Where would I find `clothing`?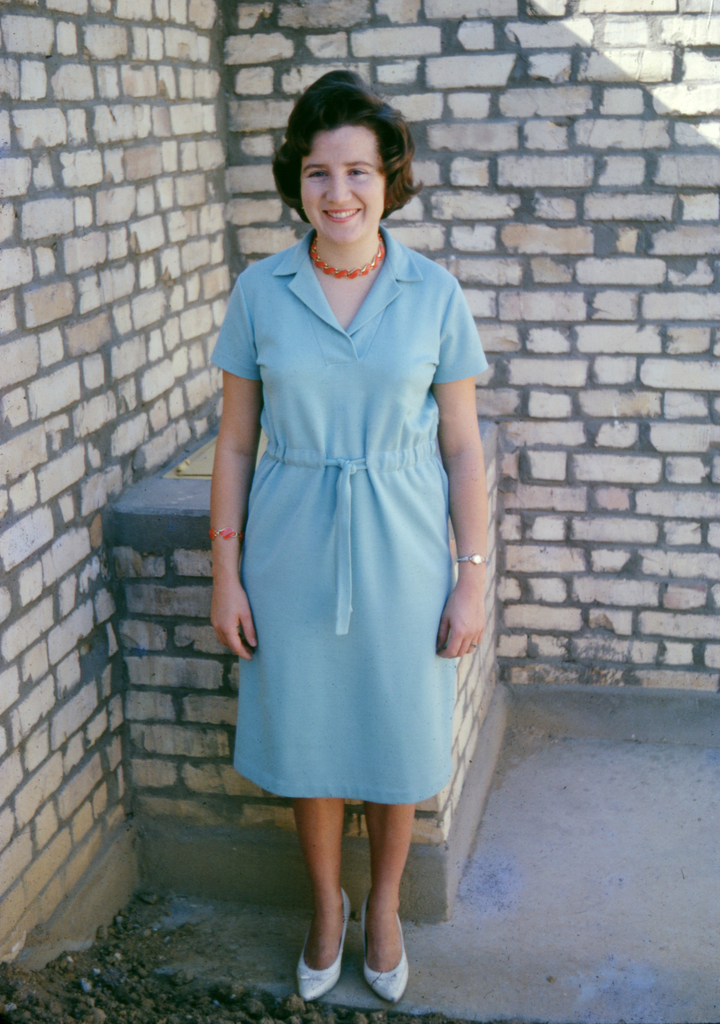
At x1=210 y1=227 x2=489 y2=804.
